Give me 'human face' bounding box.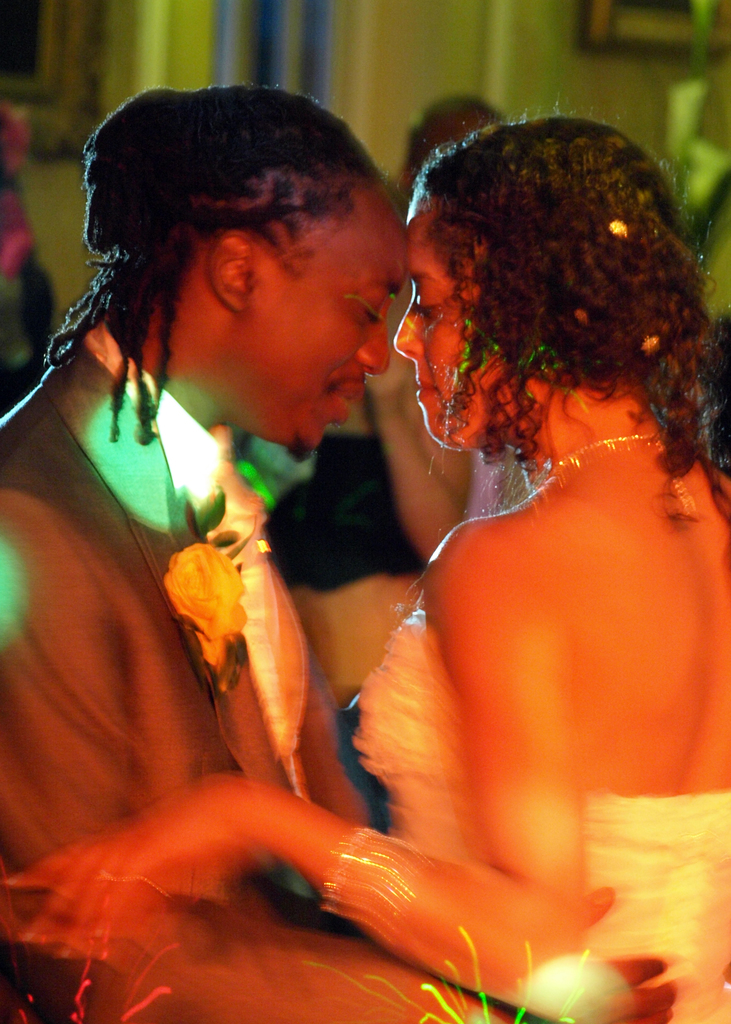
box(401, 204, 505, 449).
